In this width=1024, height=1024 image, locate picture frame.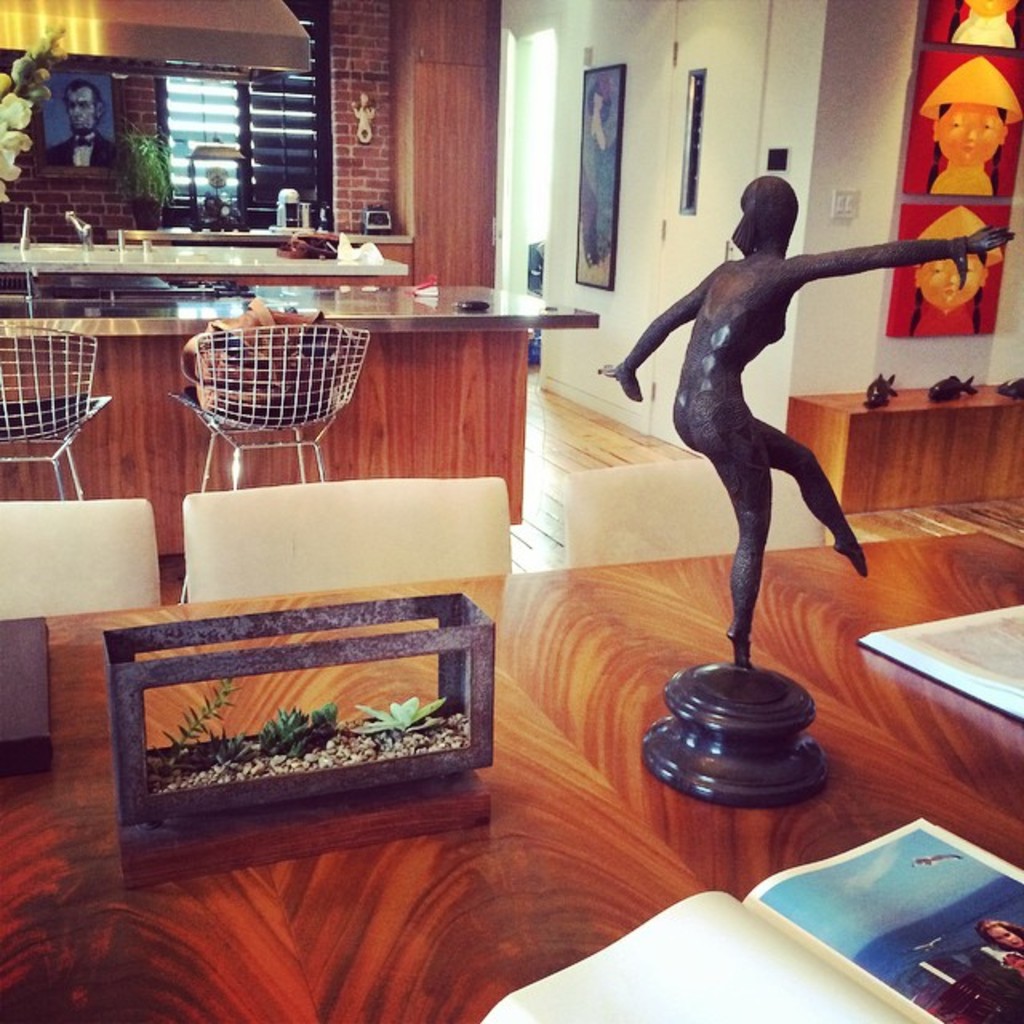
Bounding box: pyautogui.locateOnScreen(666, 58, 706, 216).
